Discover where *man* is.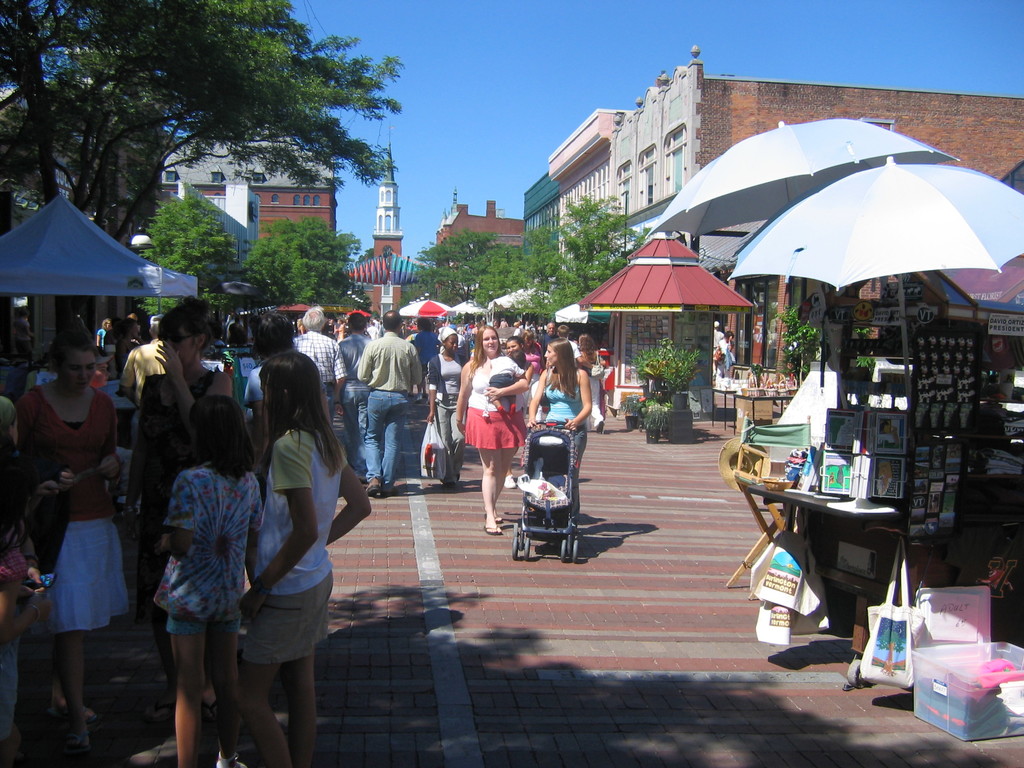
Discovered at (288,310,346,435).
